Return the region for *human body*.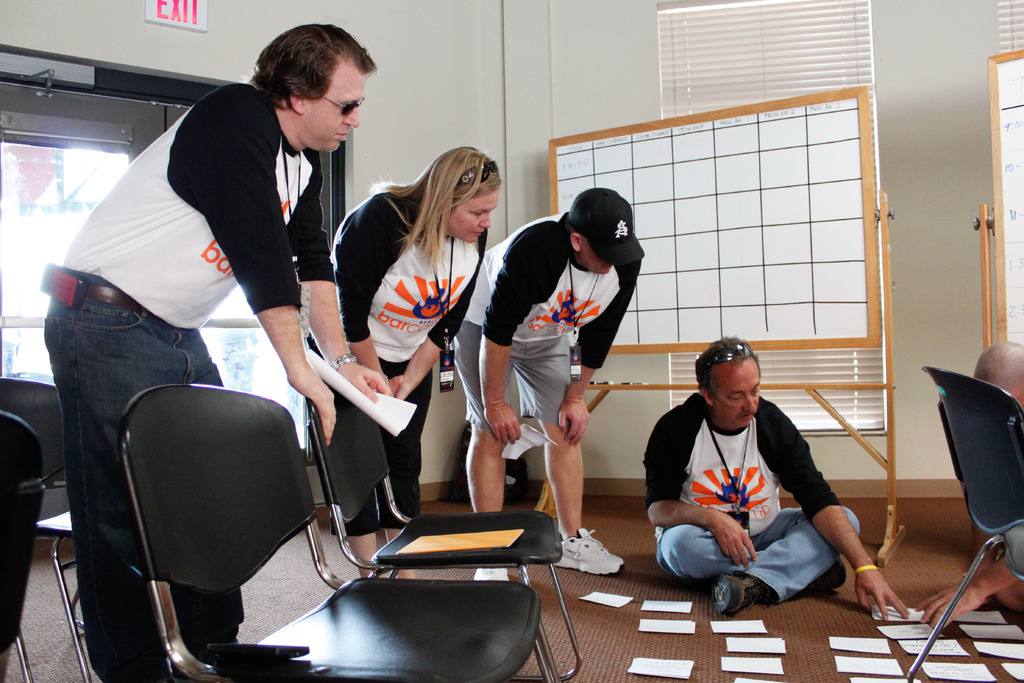
{"left": 648, "top": 392, "right": 921, "bottom": 620}.
